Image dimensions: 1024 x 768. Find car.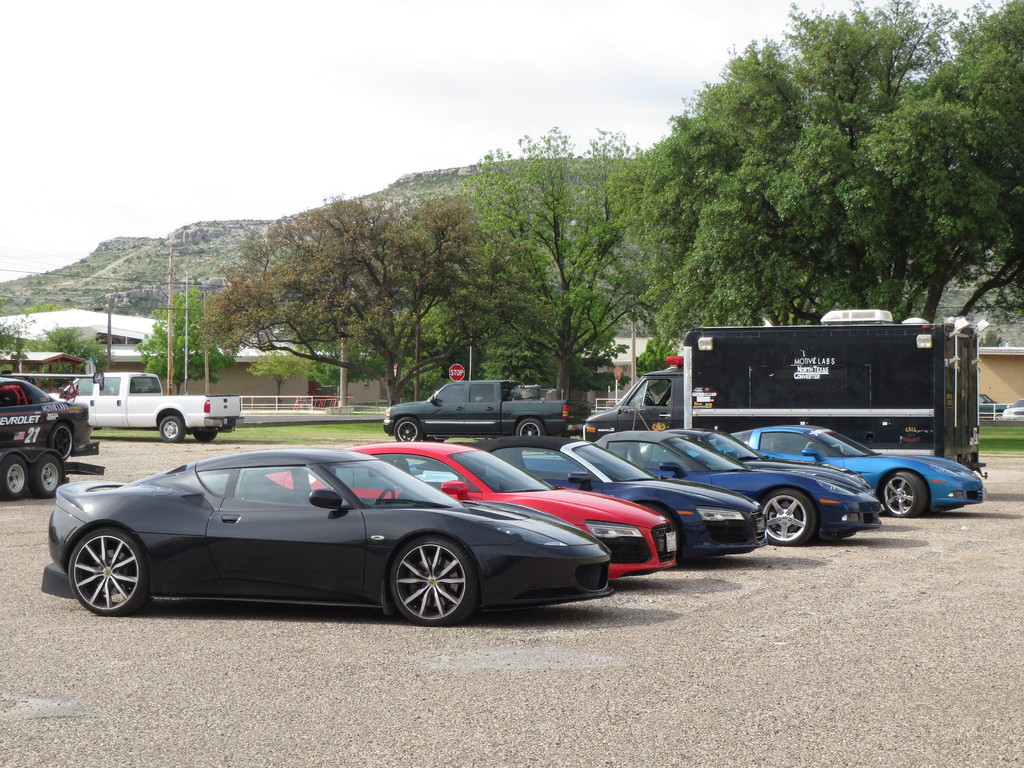
Rect(54, 371, 244, 438).
